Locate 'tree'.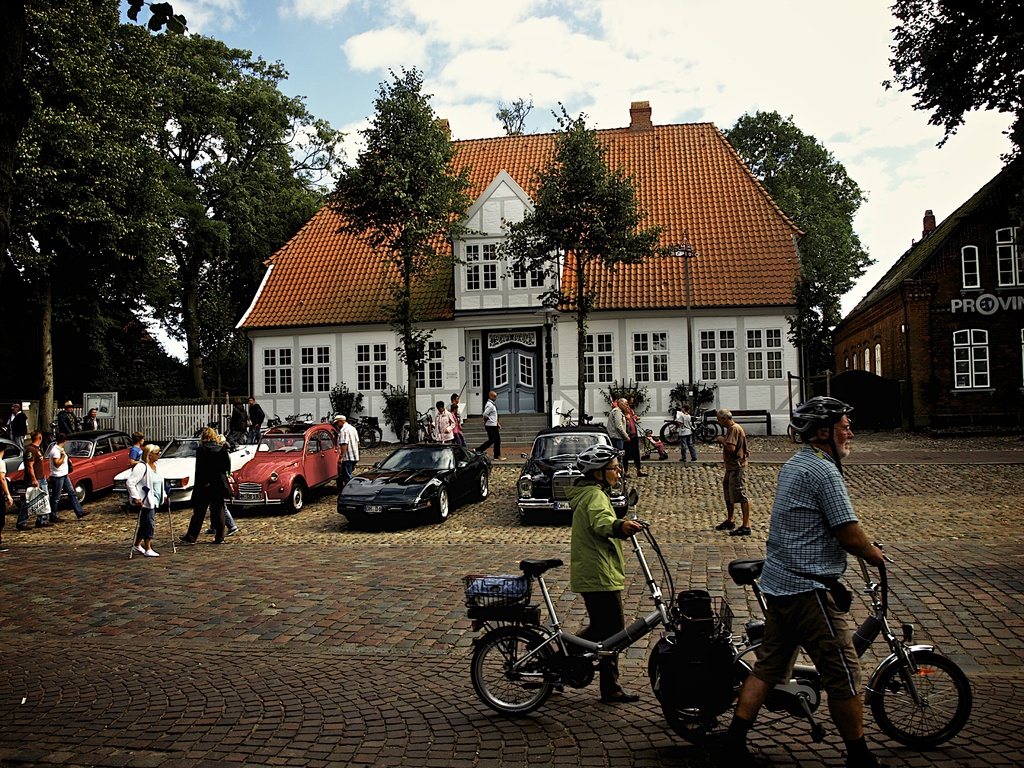
Bounding box: 884:0:1012:169.
